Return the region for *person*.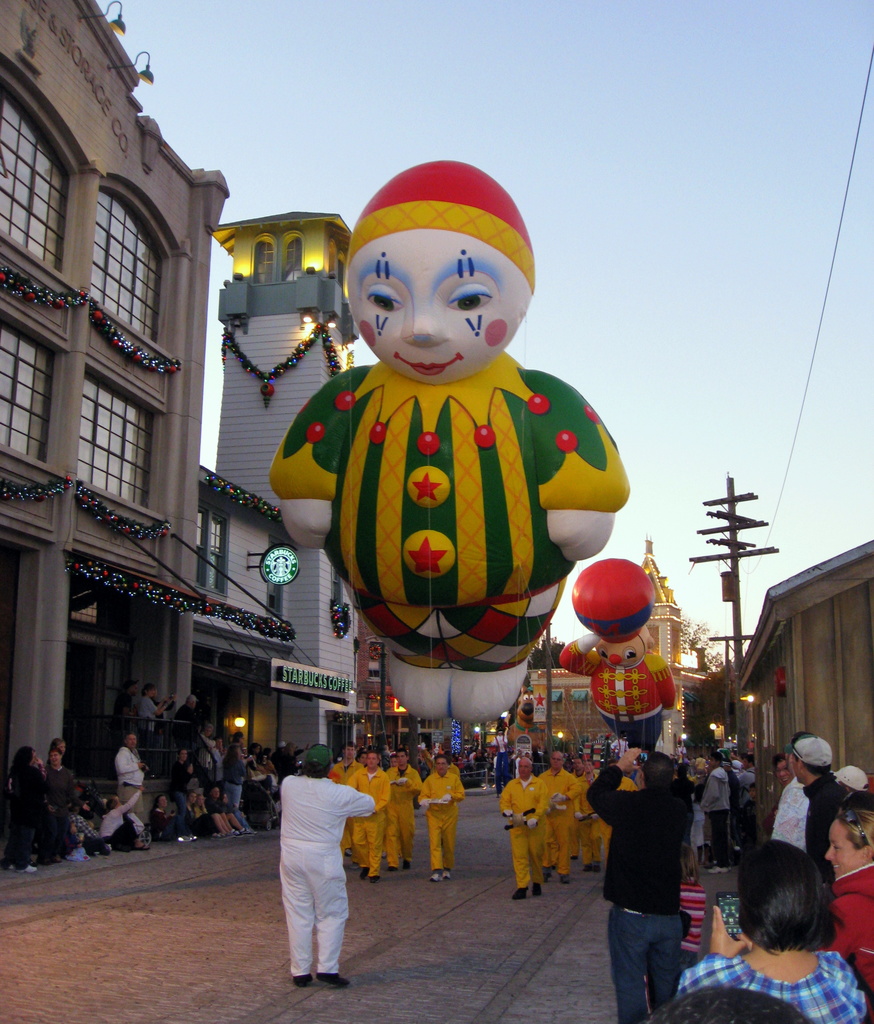
left=571, top=756, right=598, bottom=868.
